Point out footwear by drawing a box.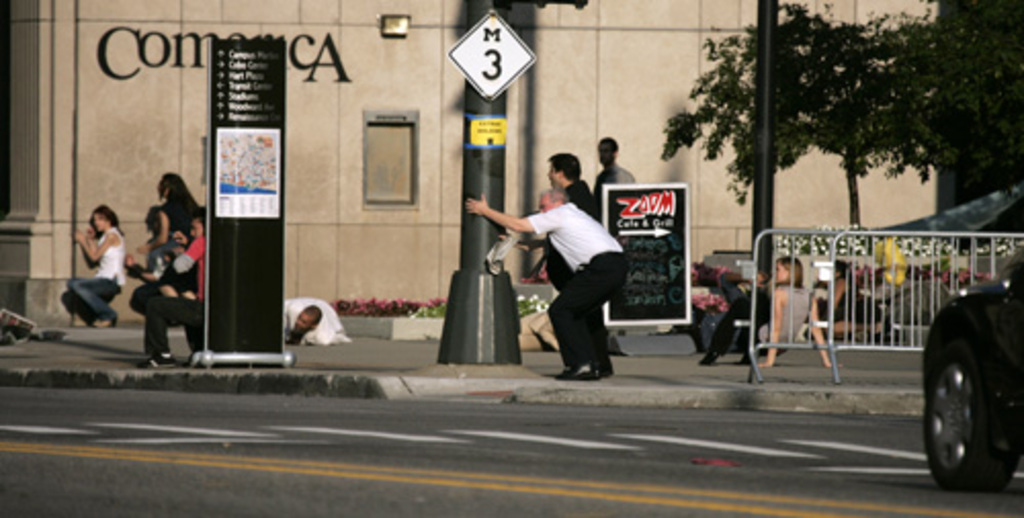
557,360,602,381.
